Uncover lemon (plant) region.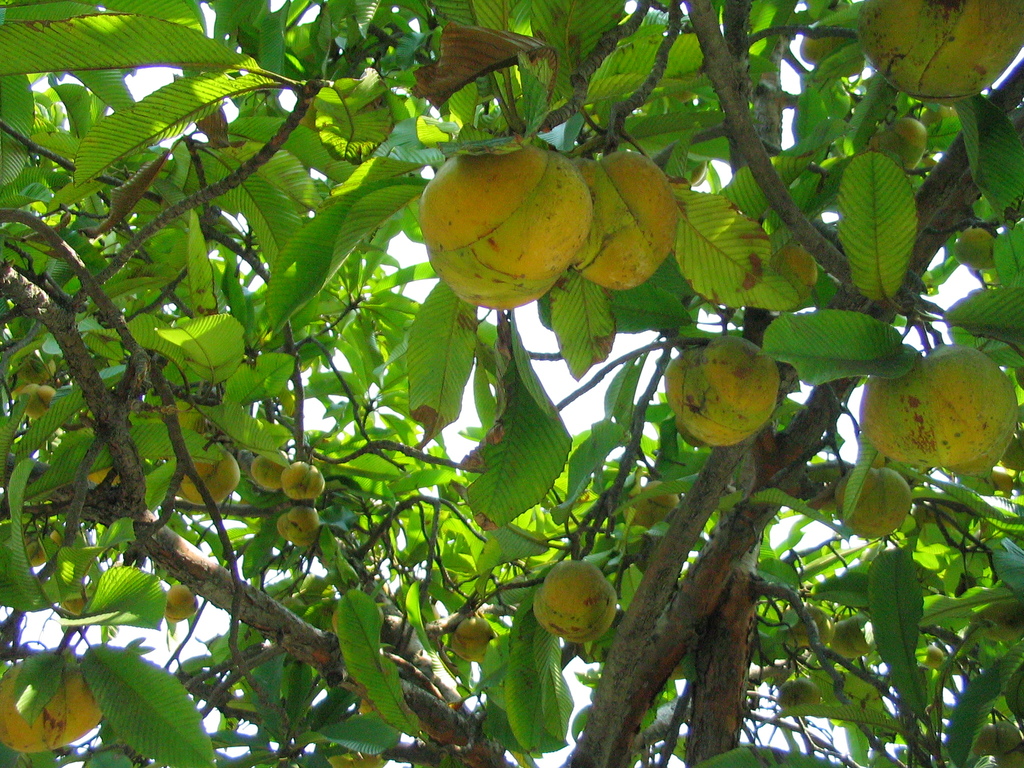
Uncovered: crop(1, 648, 104, 746).
